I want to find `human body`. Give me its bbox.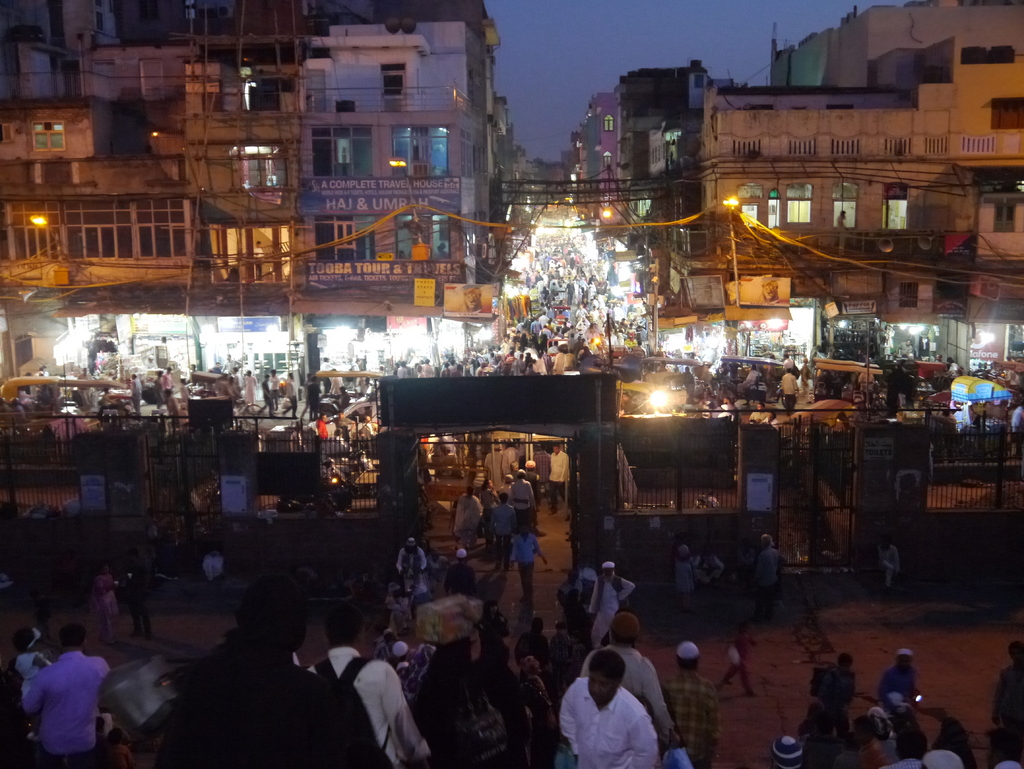
pyautogui.locateOnScreen(547, 444, 570, 512).
